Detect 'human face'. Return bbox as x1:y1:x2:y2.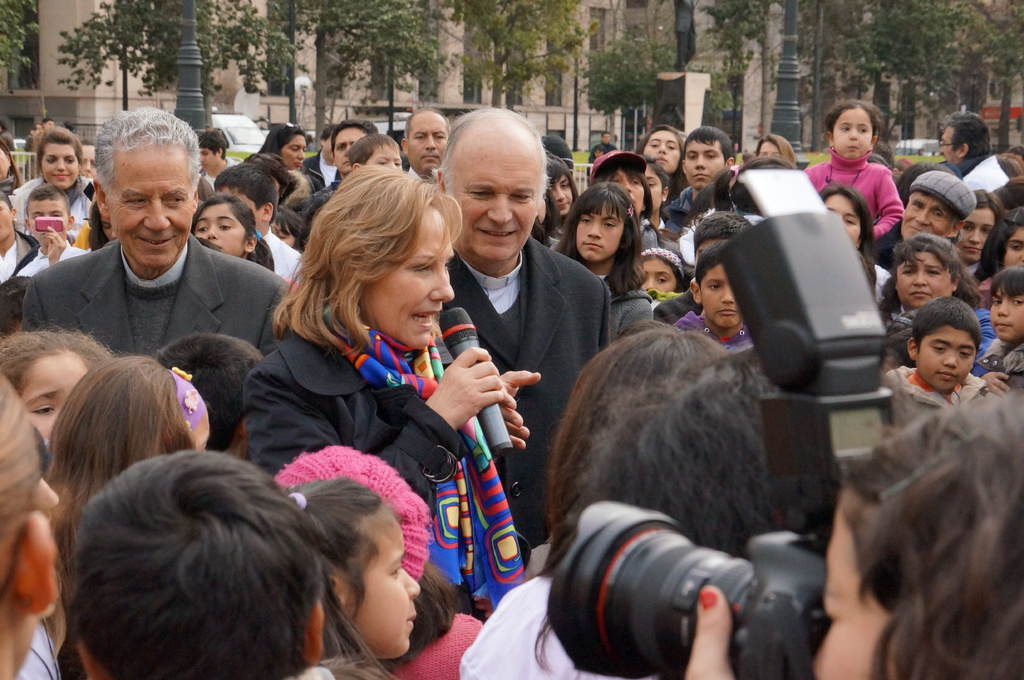
18:345:93:443.
